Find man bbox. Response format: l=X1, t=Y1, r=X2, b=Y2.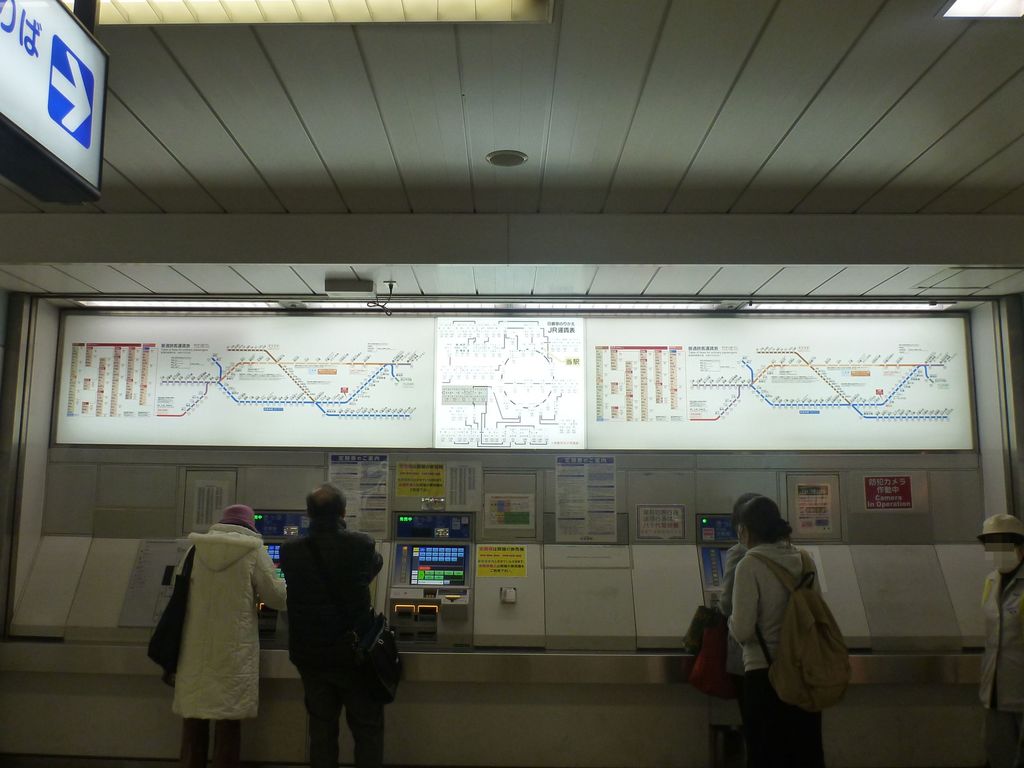
l=269, t=486, r=396, b=759.
